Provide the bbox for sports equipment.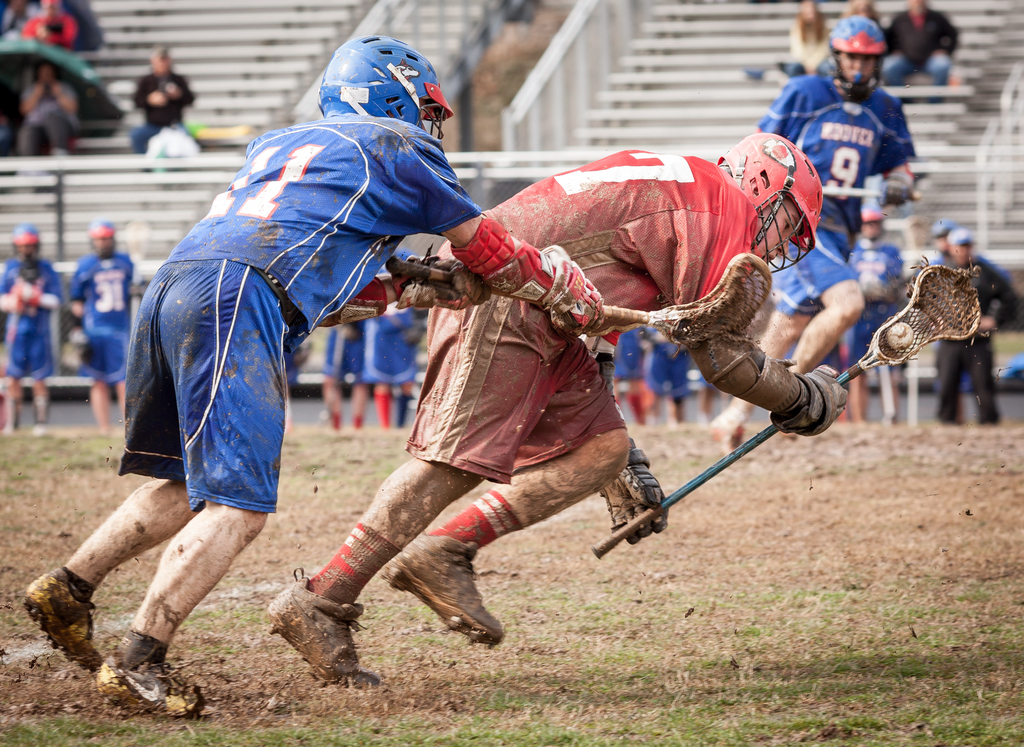
locate(594, 266, 978, 552).
